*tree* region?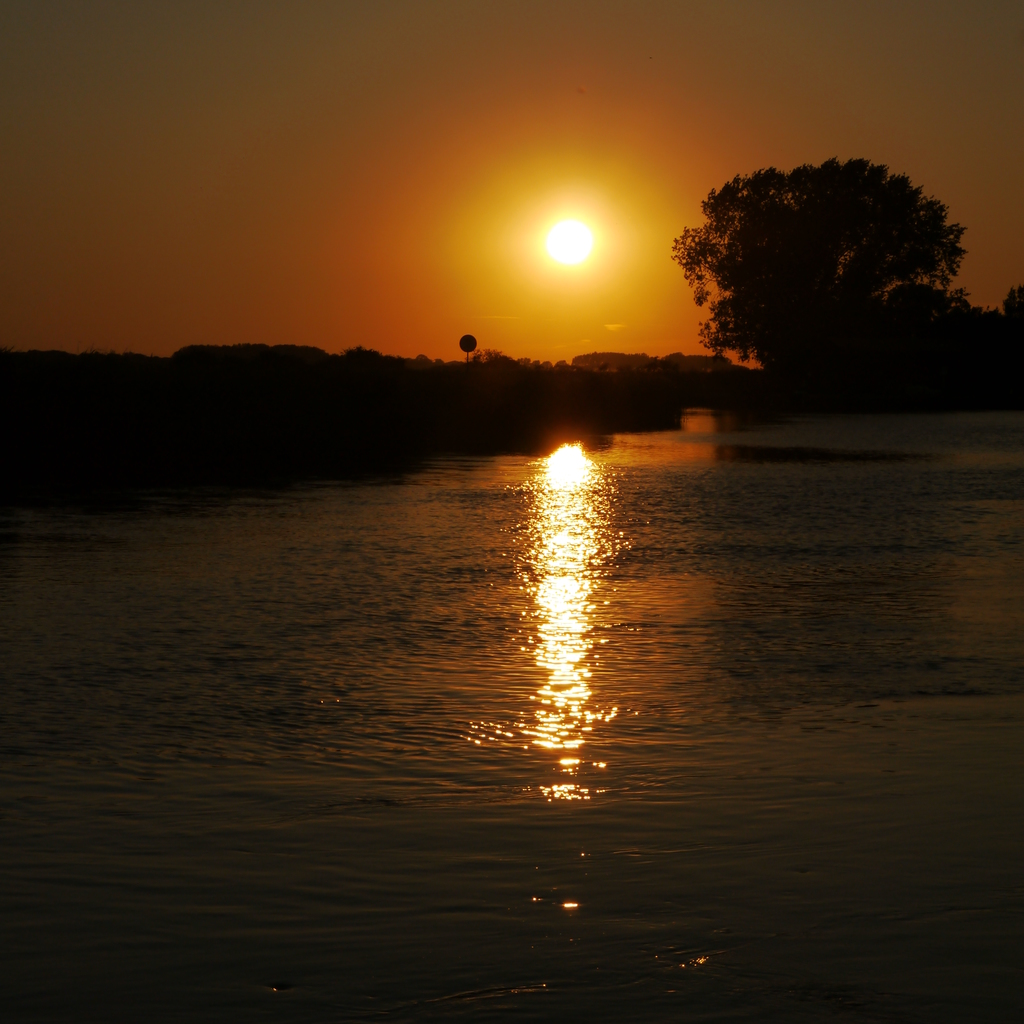
crop(1001, 277, 1023, 345)
